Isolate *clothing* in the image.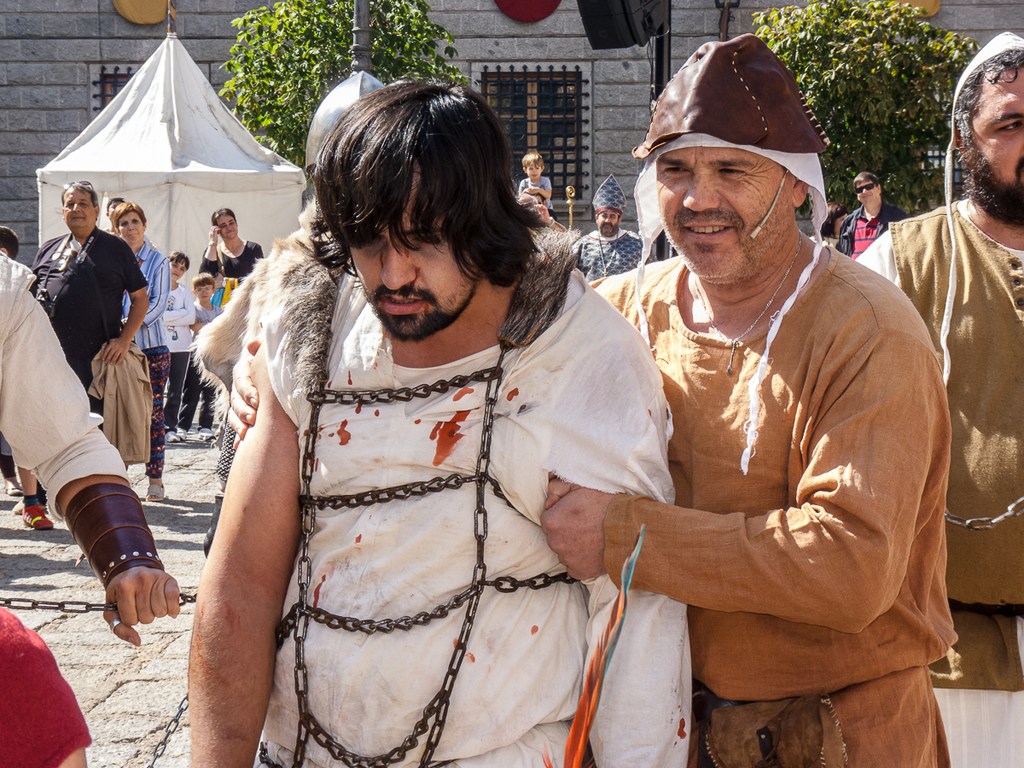
Isolated region: 183/304/213/416.
